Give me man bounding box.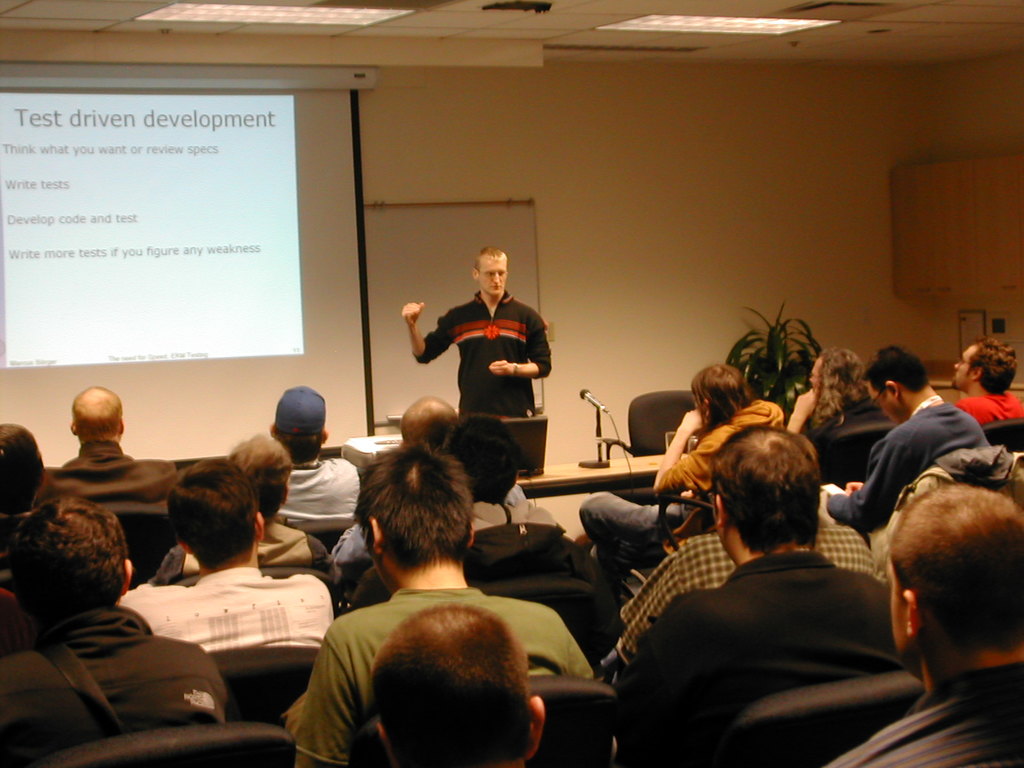
select_region(289, 440, 597, 767).
